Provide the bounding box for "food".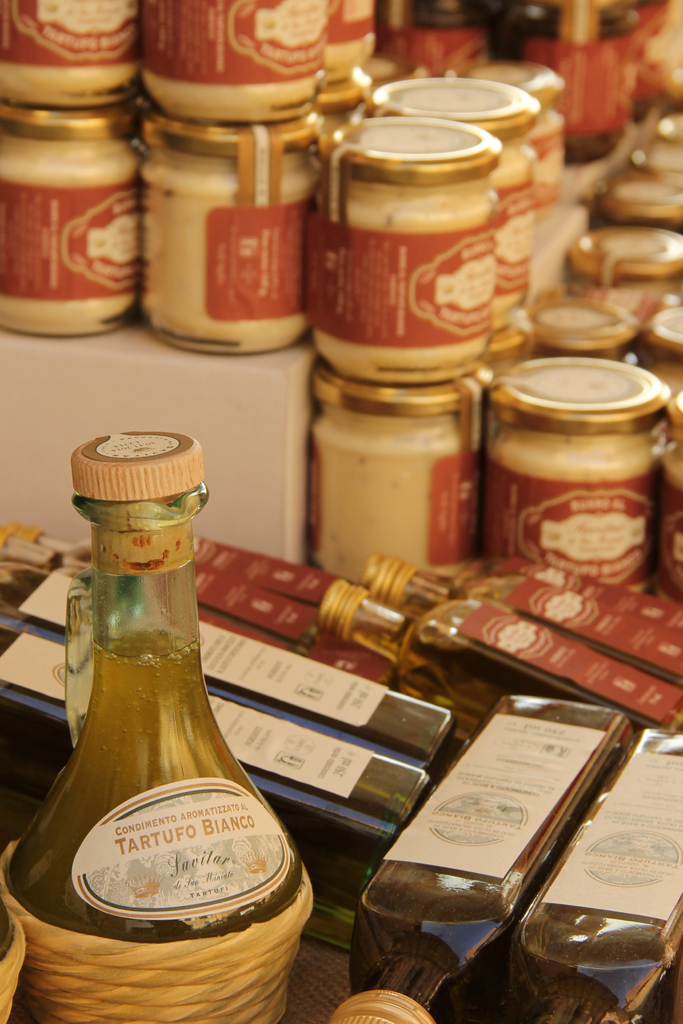
317/168/490/385.
